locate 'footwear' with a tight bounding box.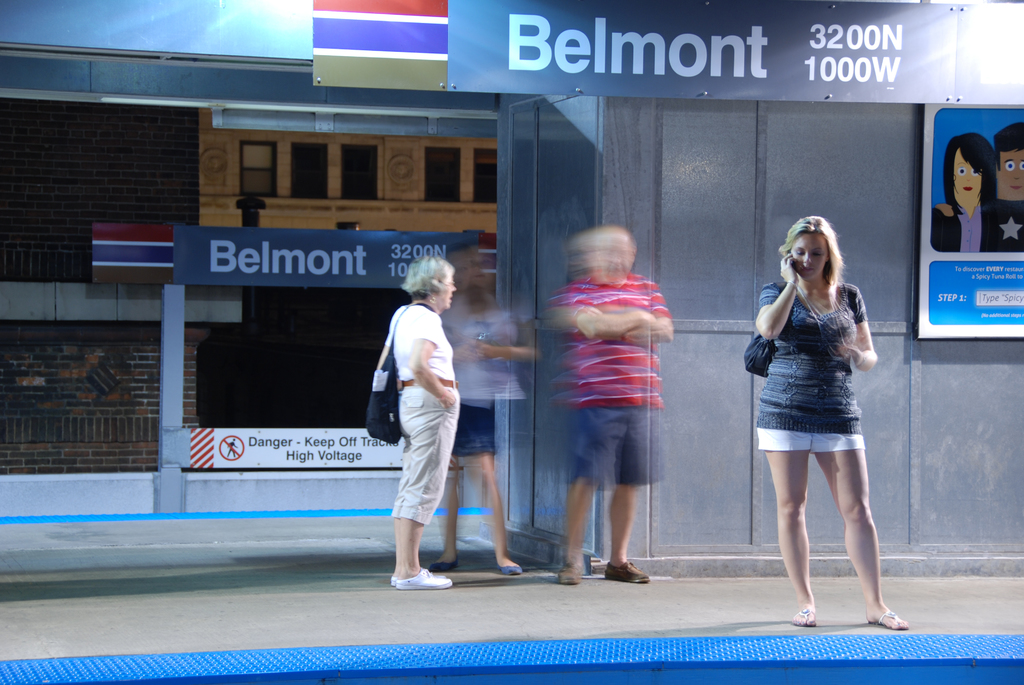
bbox(604, 558, 653, 587).
